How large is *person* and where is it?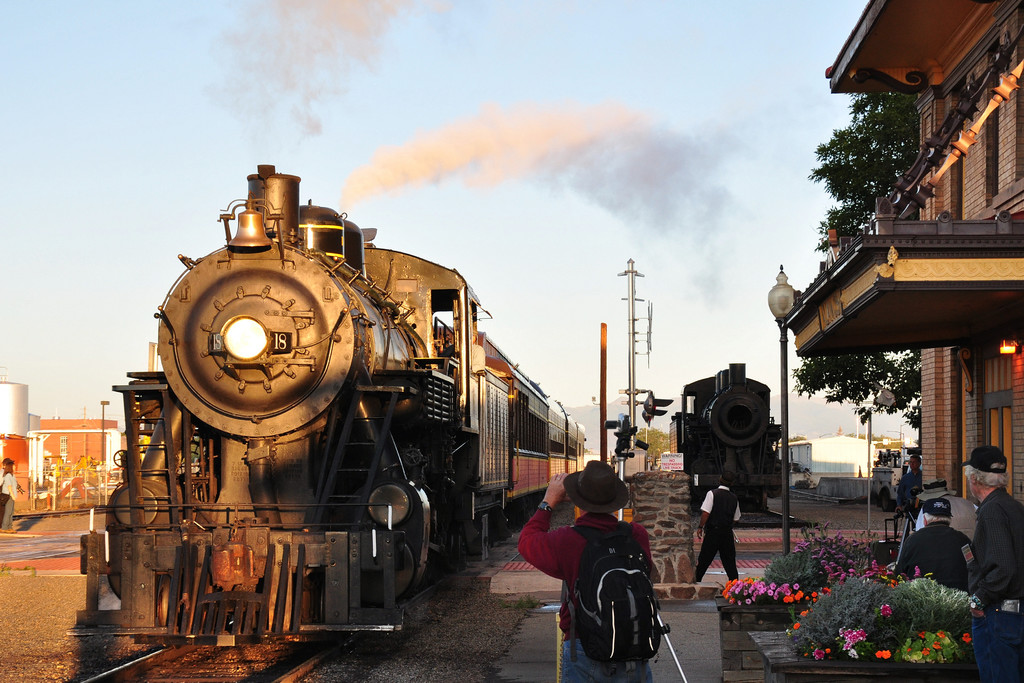
Bounding box: box=[0, 461, 20, 534].
